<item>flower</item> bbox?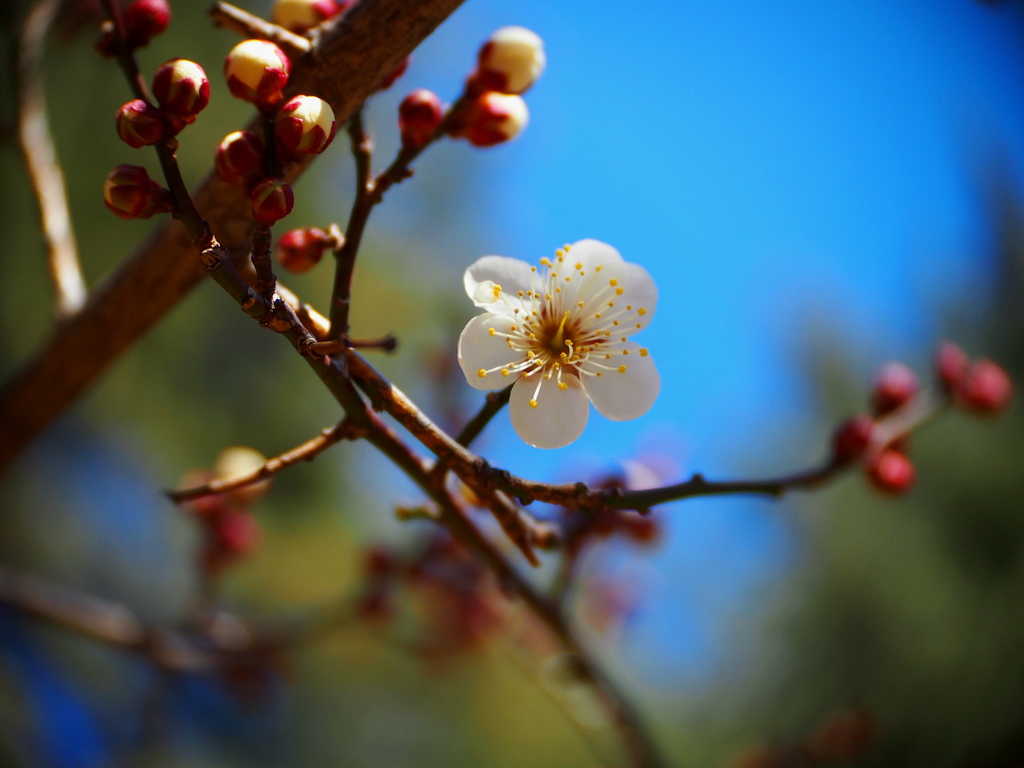
(398,90,449,141)
